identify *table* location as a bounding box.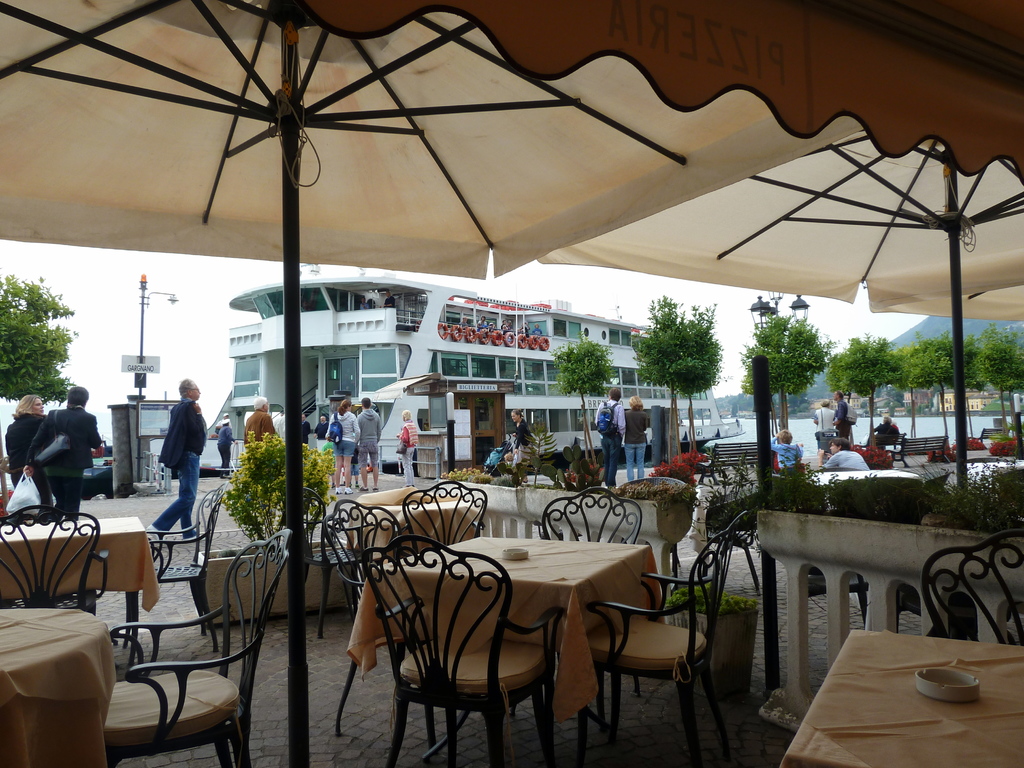
bbox(776, 623, 1017, 762).
